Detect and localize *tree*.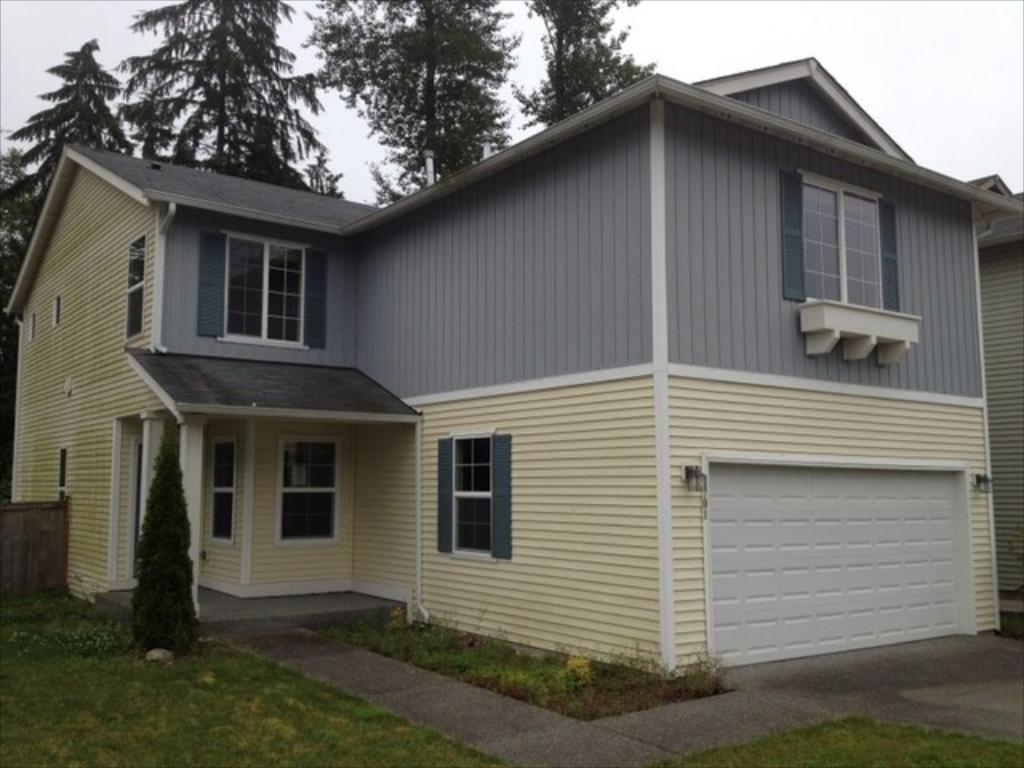
Localized at 299, 0, 531, 206.
